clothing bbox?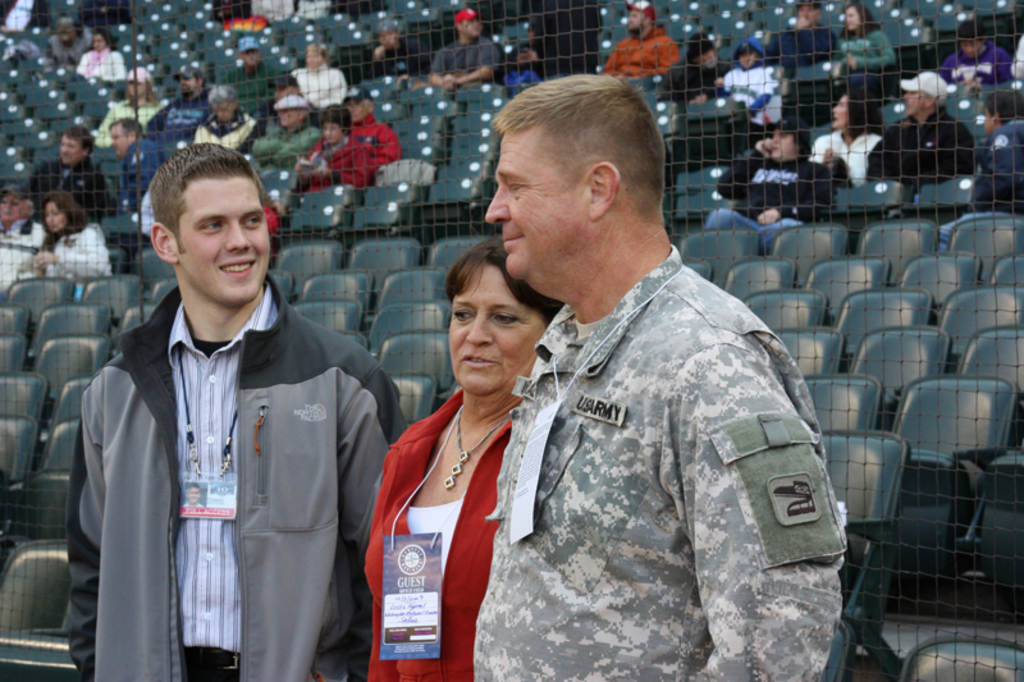
<box>768,22,840,61</box>
